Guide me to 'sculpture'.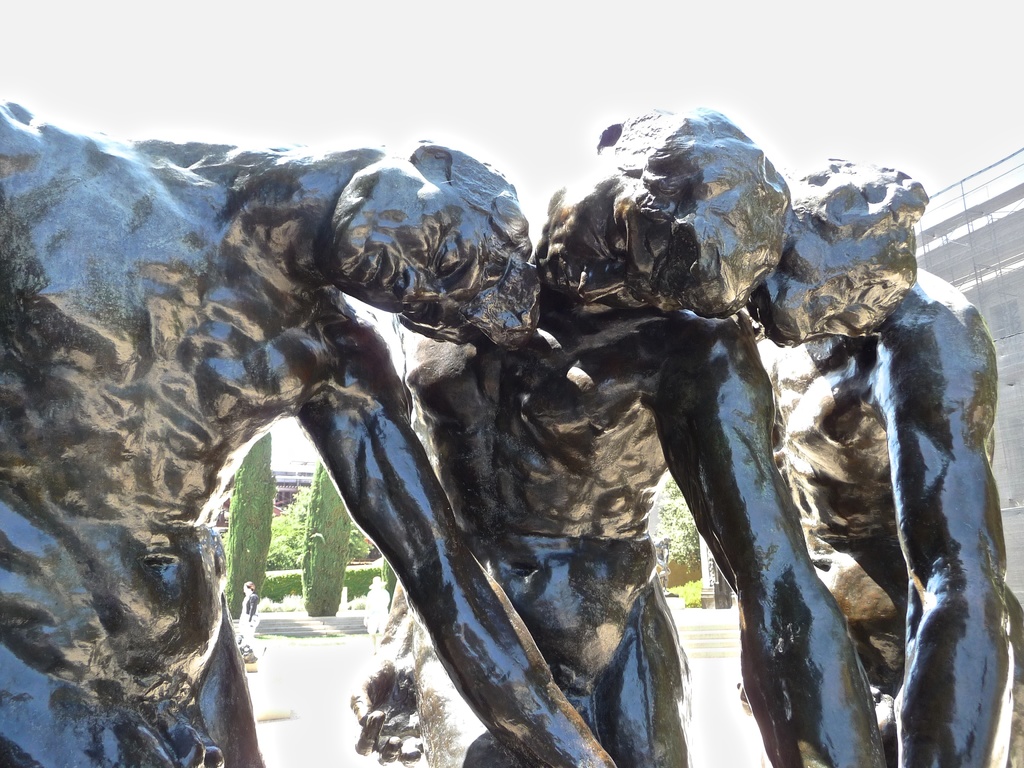
Guidance: [x1=797, y1=202, x2=1018, y2=767].
